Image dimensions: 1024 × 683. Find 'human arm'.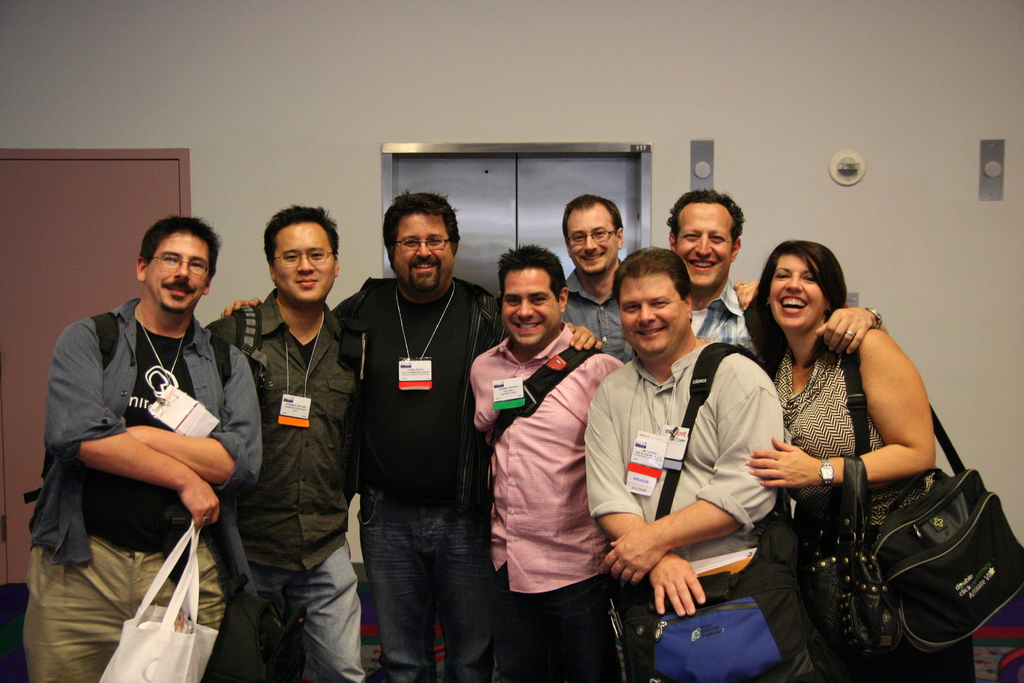
bbox=[578, 383, 709, 618].
